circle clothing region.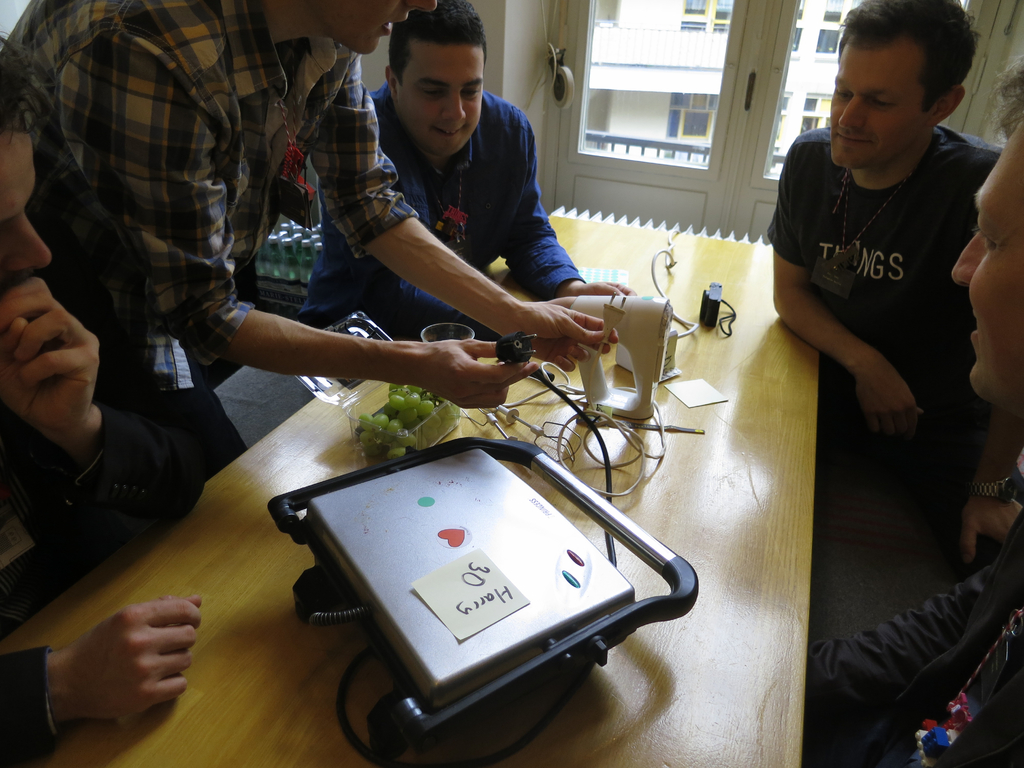
Region: box(289, 79, 589, 343).
